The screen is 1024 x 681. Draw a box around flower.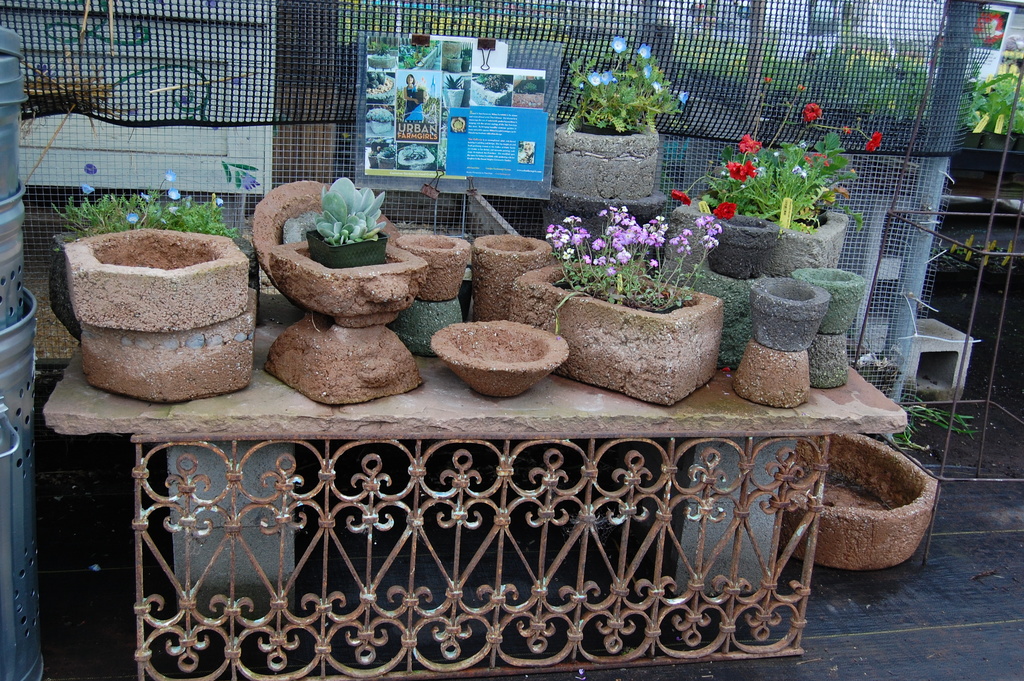
left=804, top=104, right=825, bottom=121.
